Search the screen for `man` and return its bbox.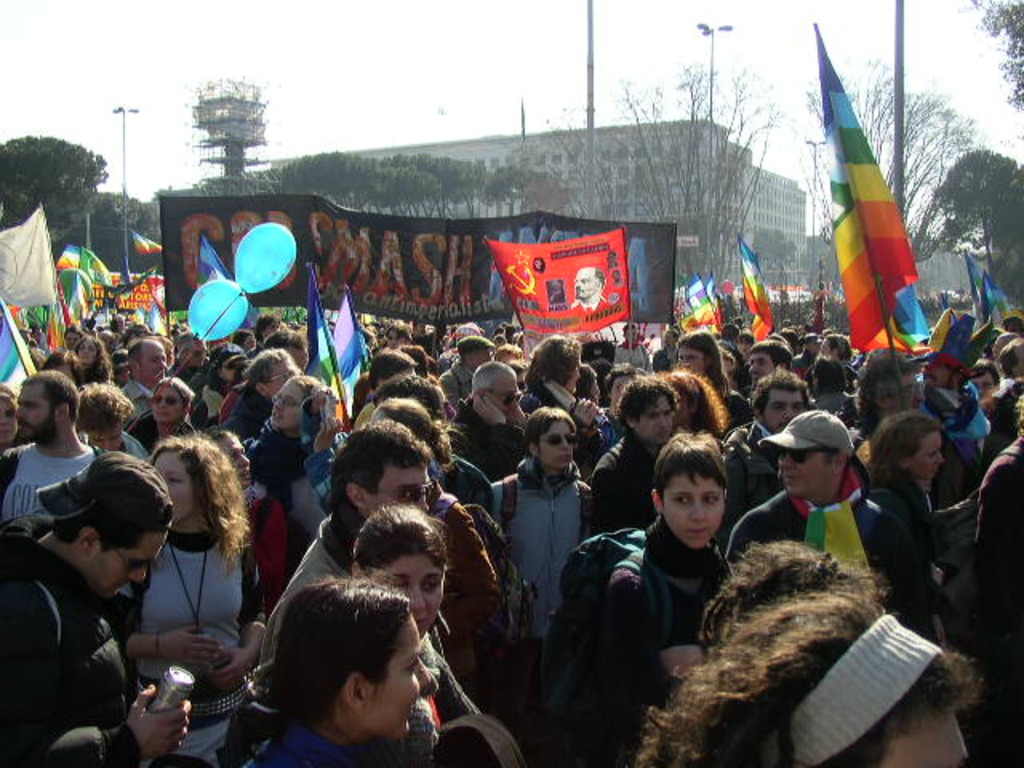
Found: 446 370 546 490.
